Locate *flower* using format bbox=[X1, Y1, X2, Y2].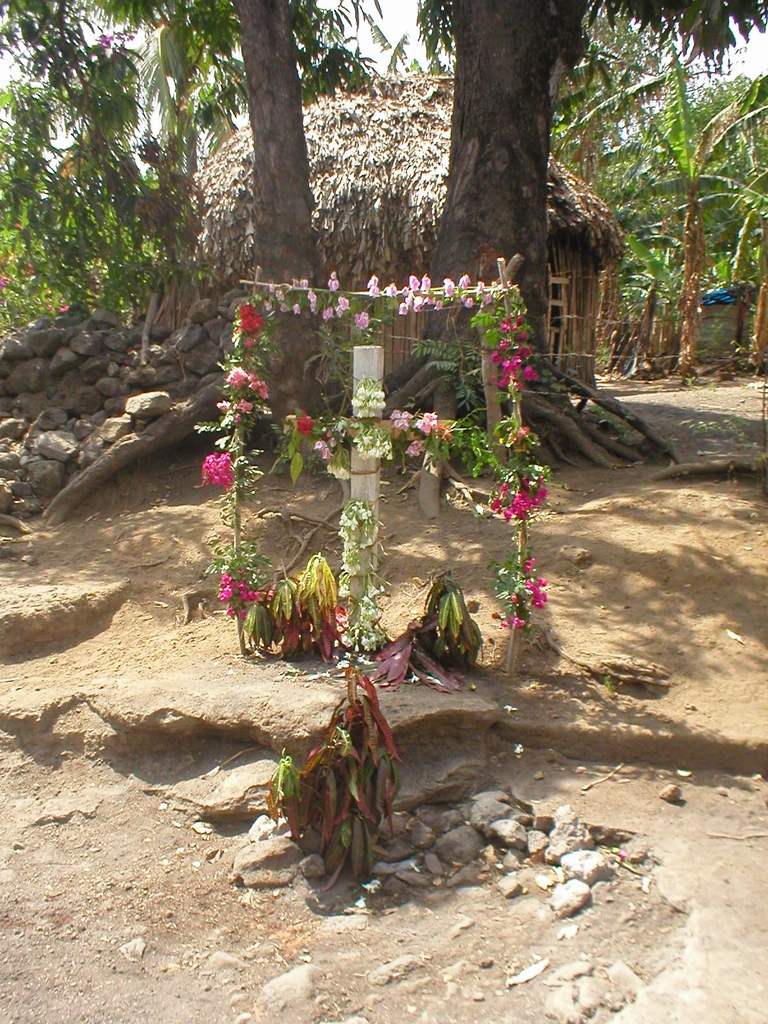
bbox=[274, 289, 286, 300].
